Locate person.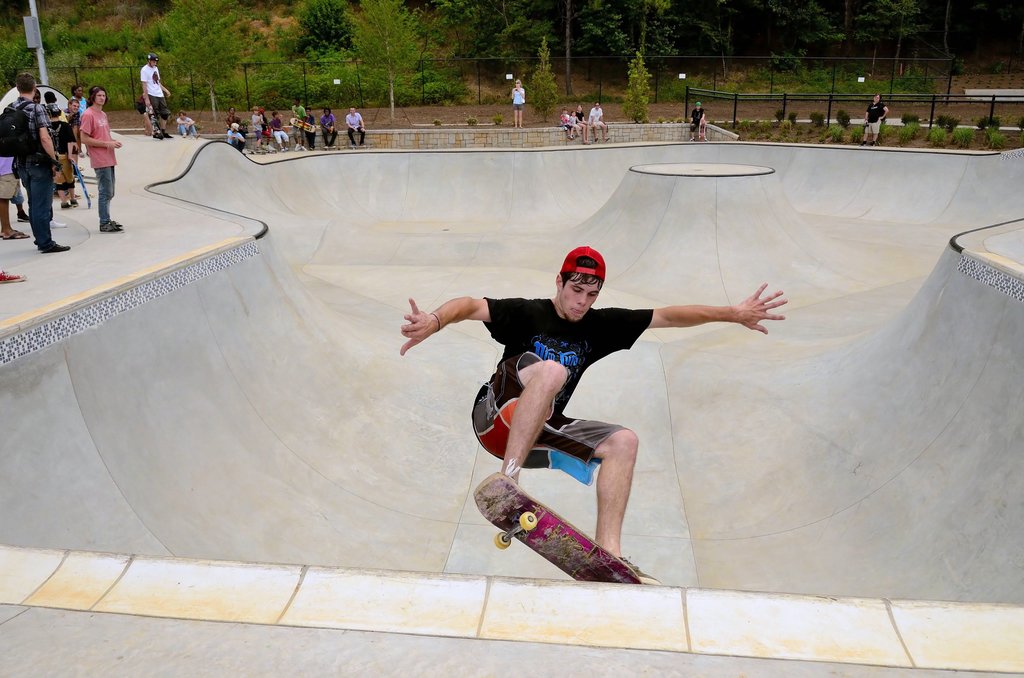
Bounding box: 0,71,70,255.
